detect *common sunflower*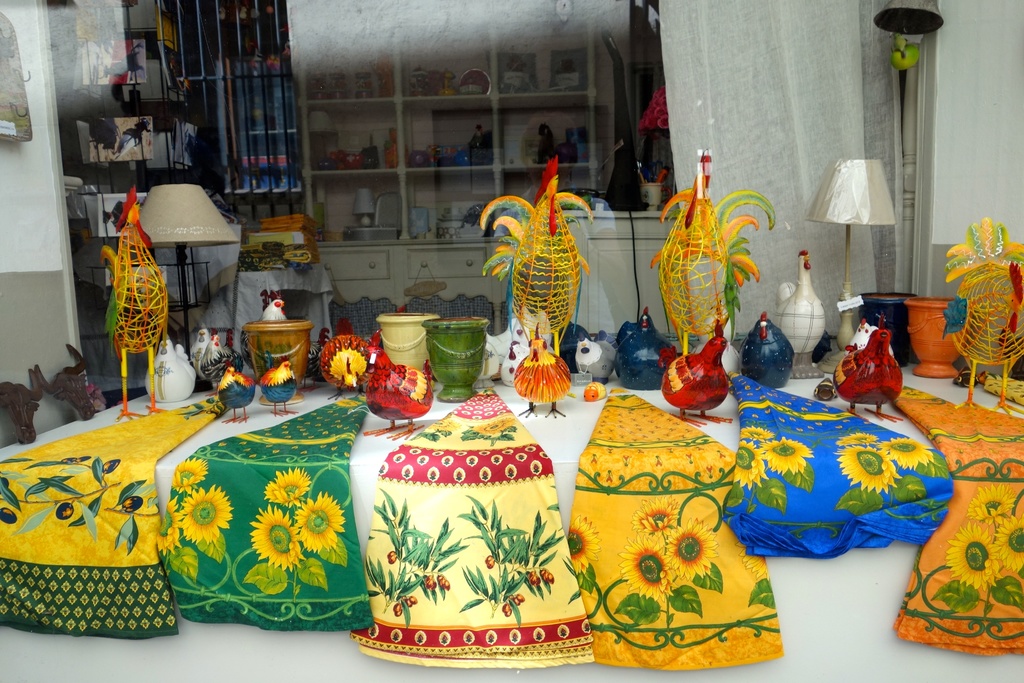
x1=854 y1=450 x2=897 y2=490
